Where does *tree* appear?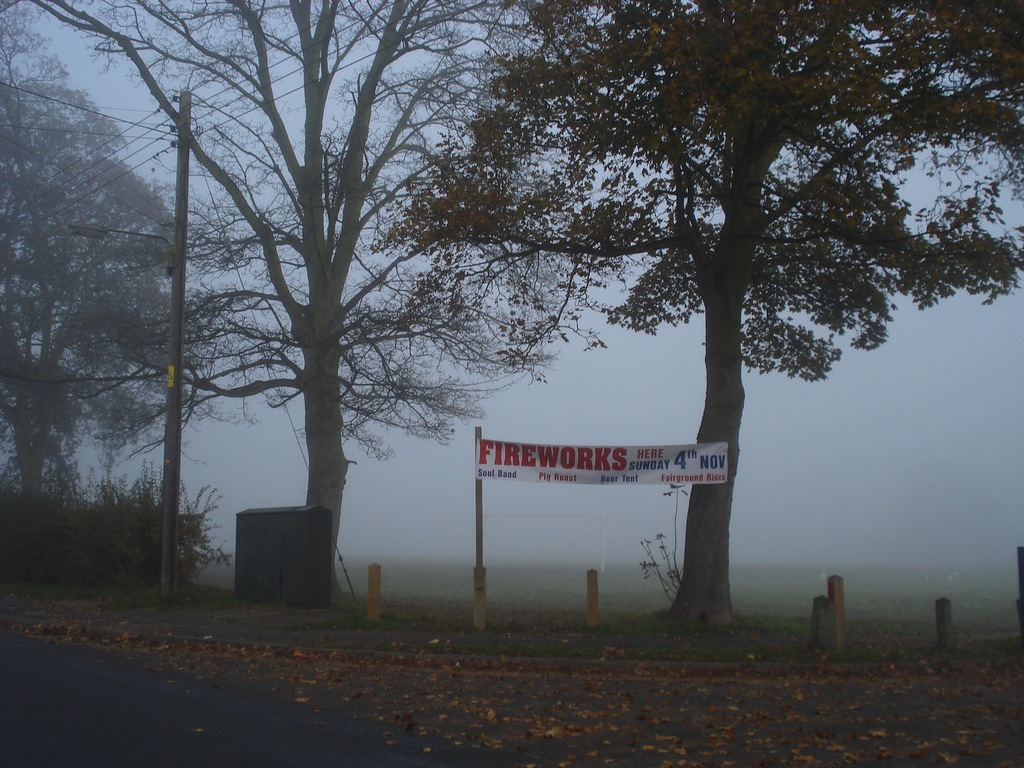
Appears at <region>0, 0, 235, 582</region>.
